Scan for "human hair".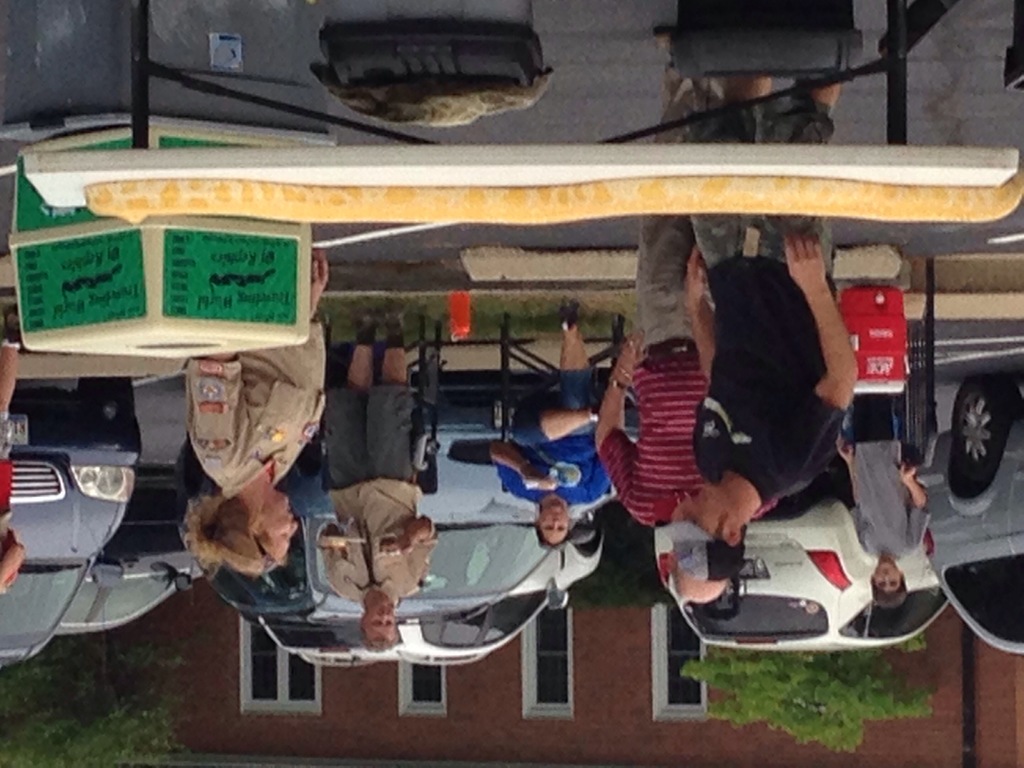
Scan result: <region>533, 520, 570, 550</region>.
